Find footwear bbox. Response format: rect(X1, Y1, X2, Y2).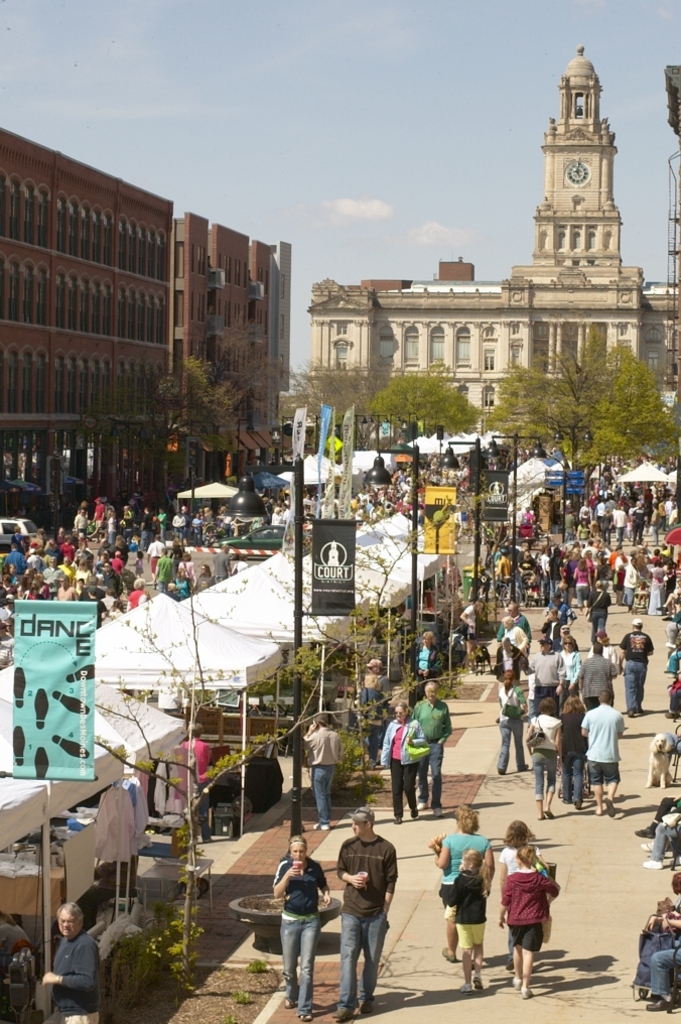
rect(362, 1000, 374, 1012).
